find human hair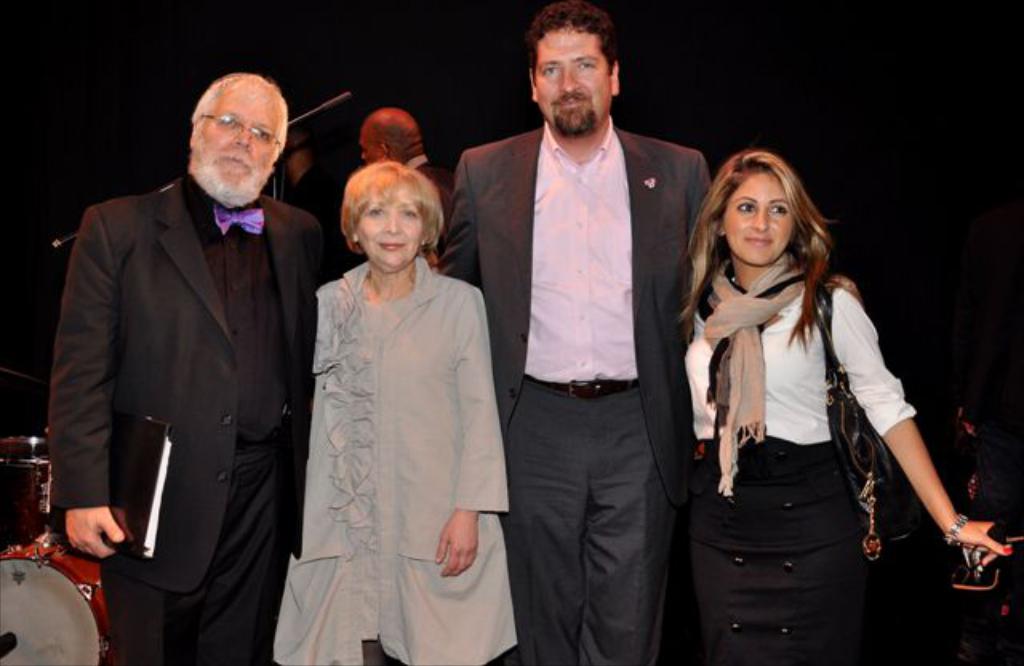
select_region(528, 0, 618, 74)
